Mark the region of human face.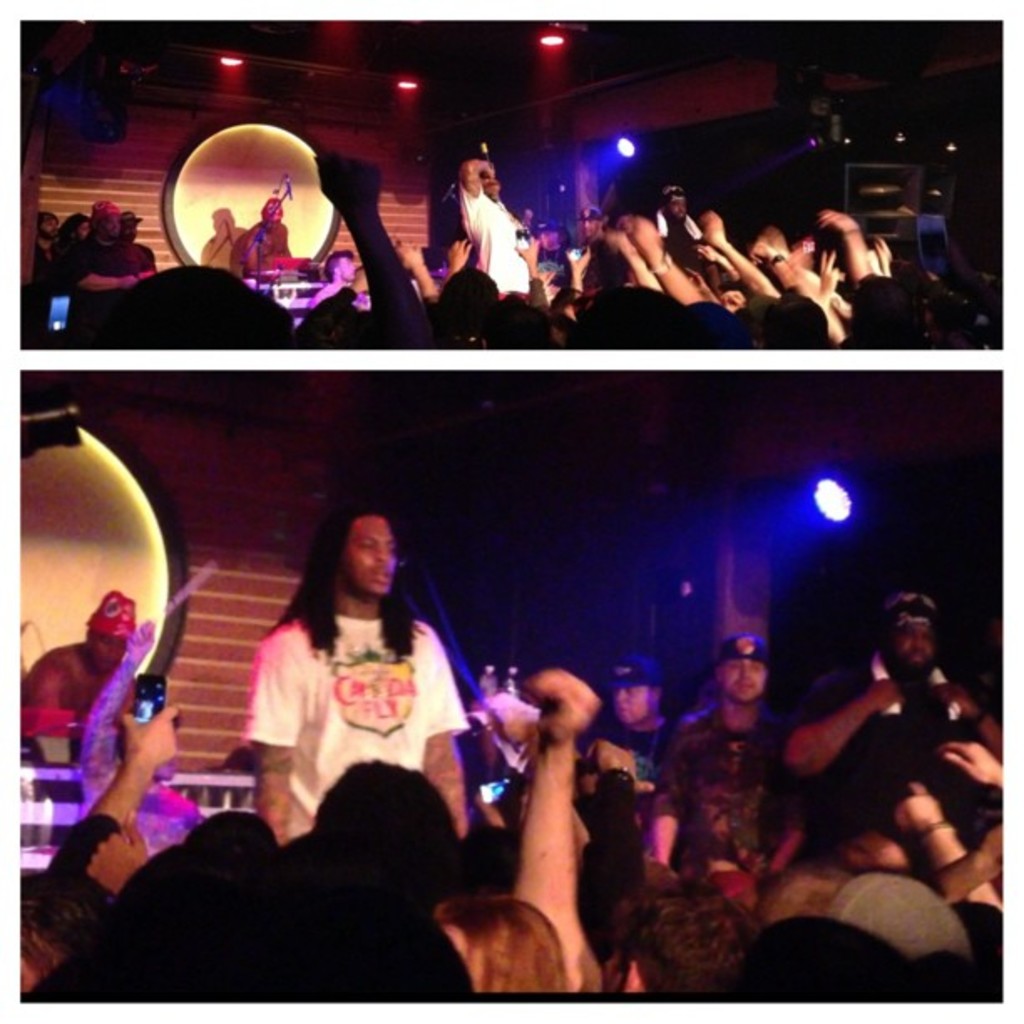
Region: select_region(264, 218, 279, 231).
